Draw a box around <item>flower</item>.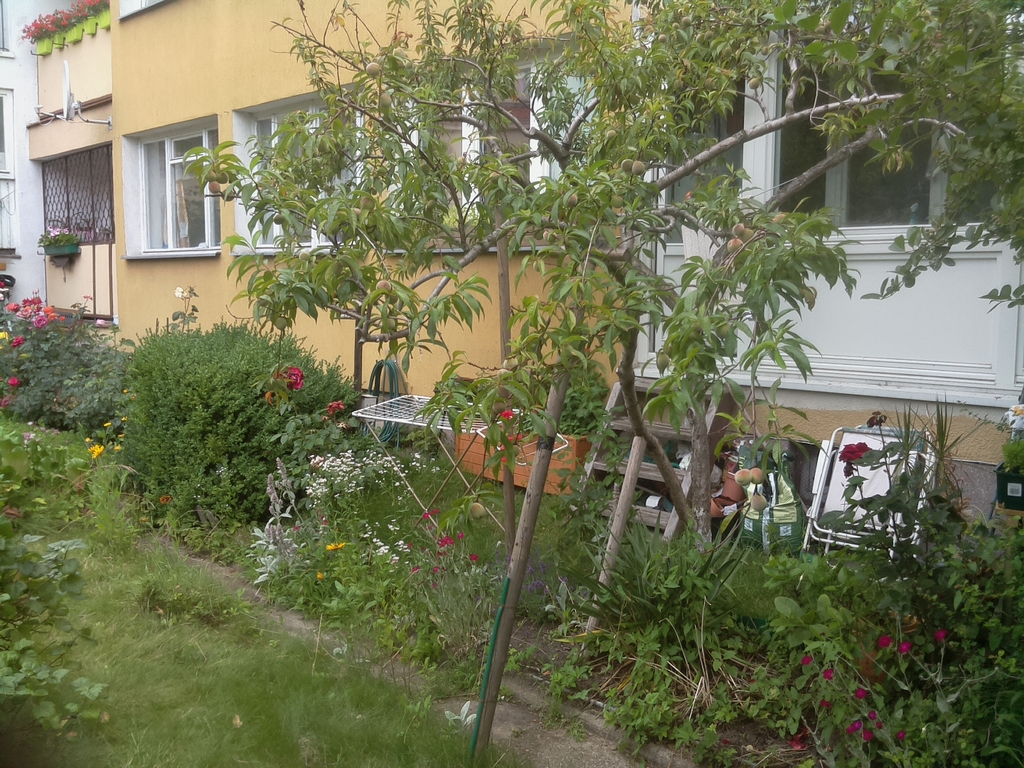
x1=791, y1=735, x2=804, y2=750.
